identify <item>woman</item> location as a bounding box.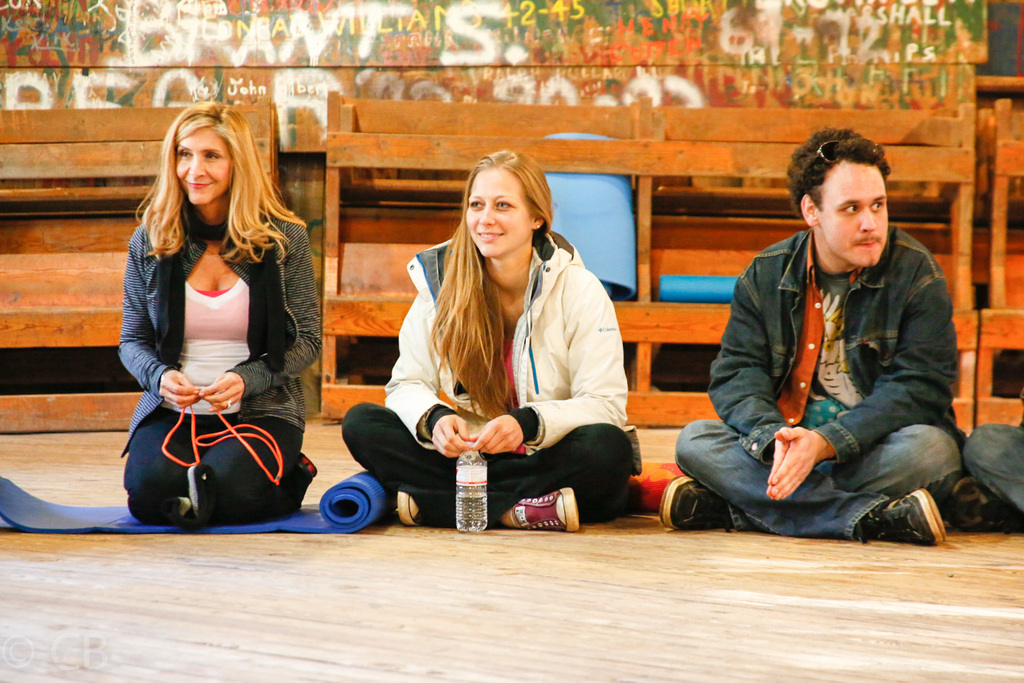
[x1=109, y1=100, x2=326, y2=533].
